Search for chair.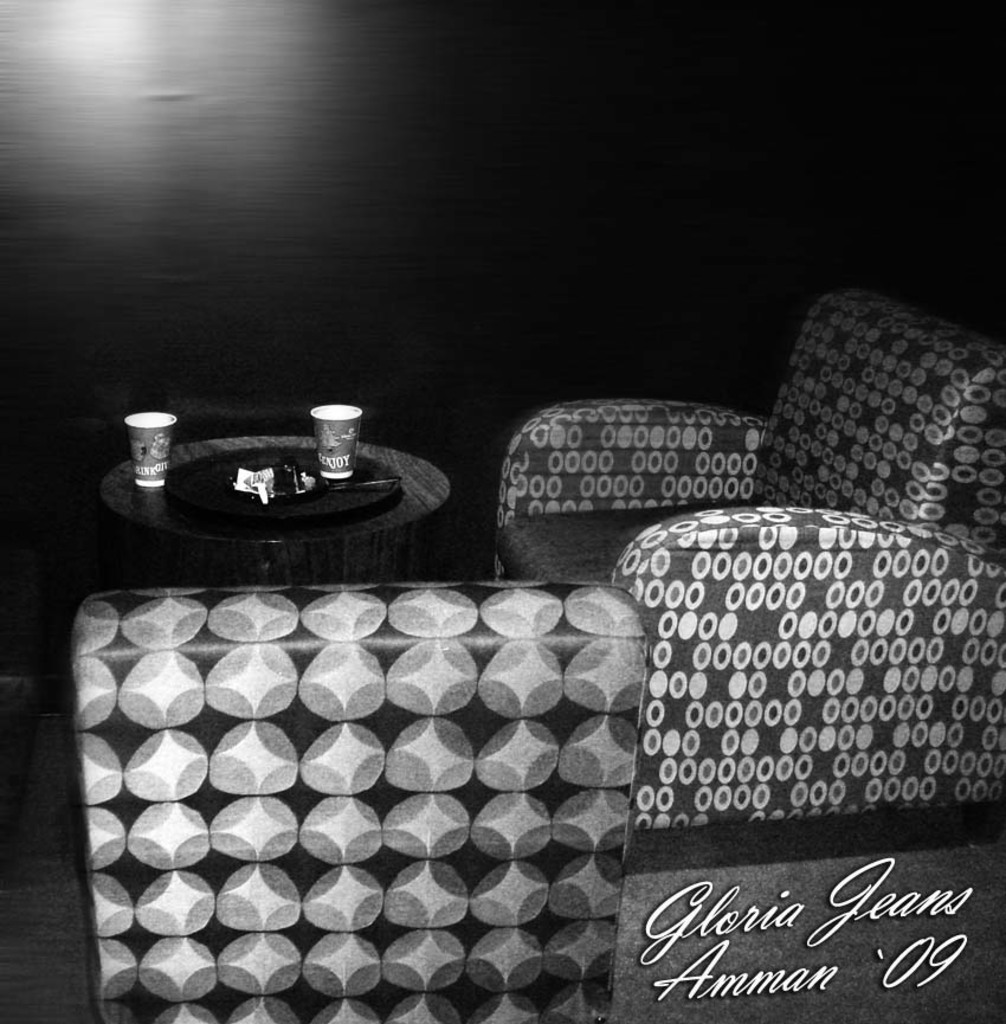
Found at {"left": 490, "top": 278, "right": 1005, "bottom": 839}.
